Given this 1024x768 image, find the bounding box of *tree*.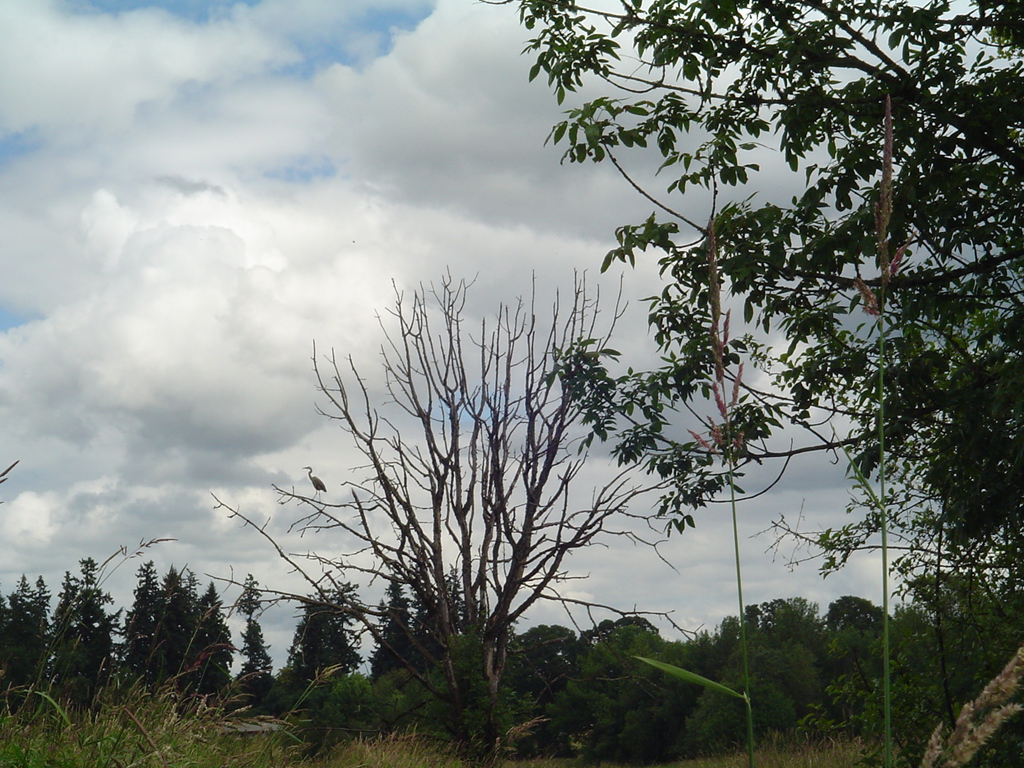
469 0 1023 767.
